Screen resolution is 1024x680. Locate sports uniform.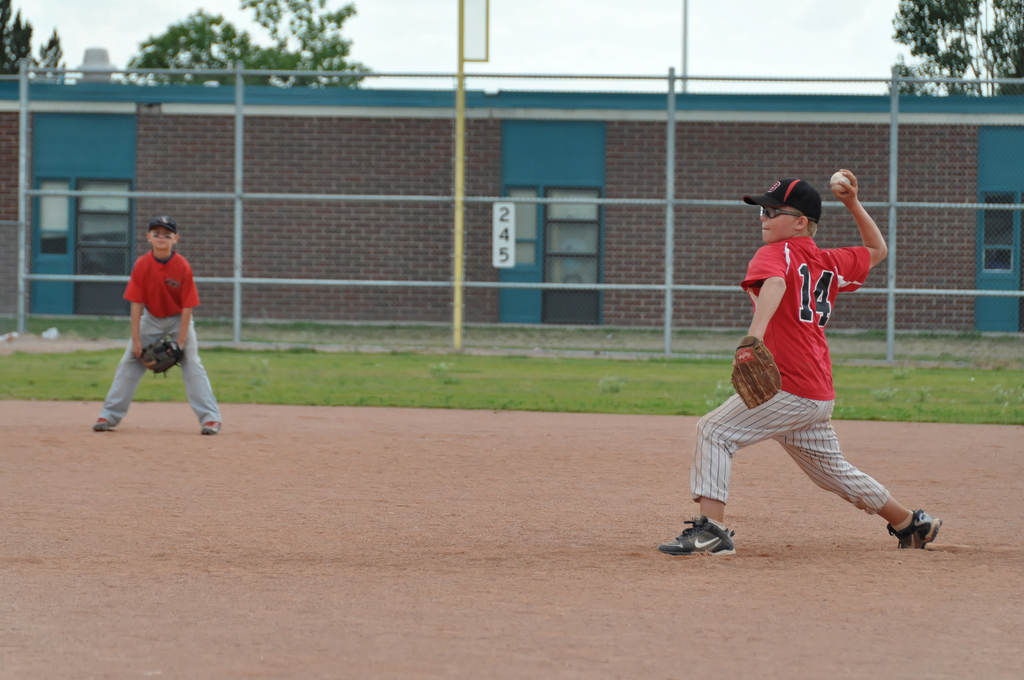
box=[99, 241, 217, 436].
